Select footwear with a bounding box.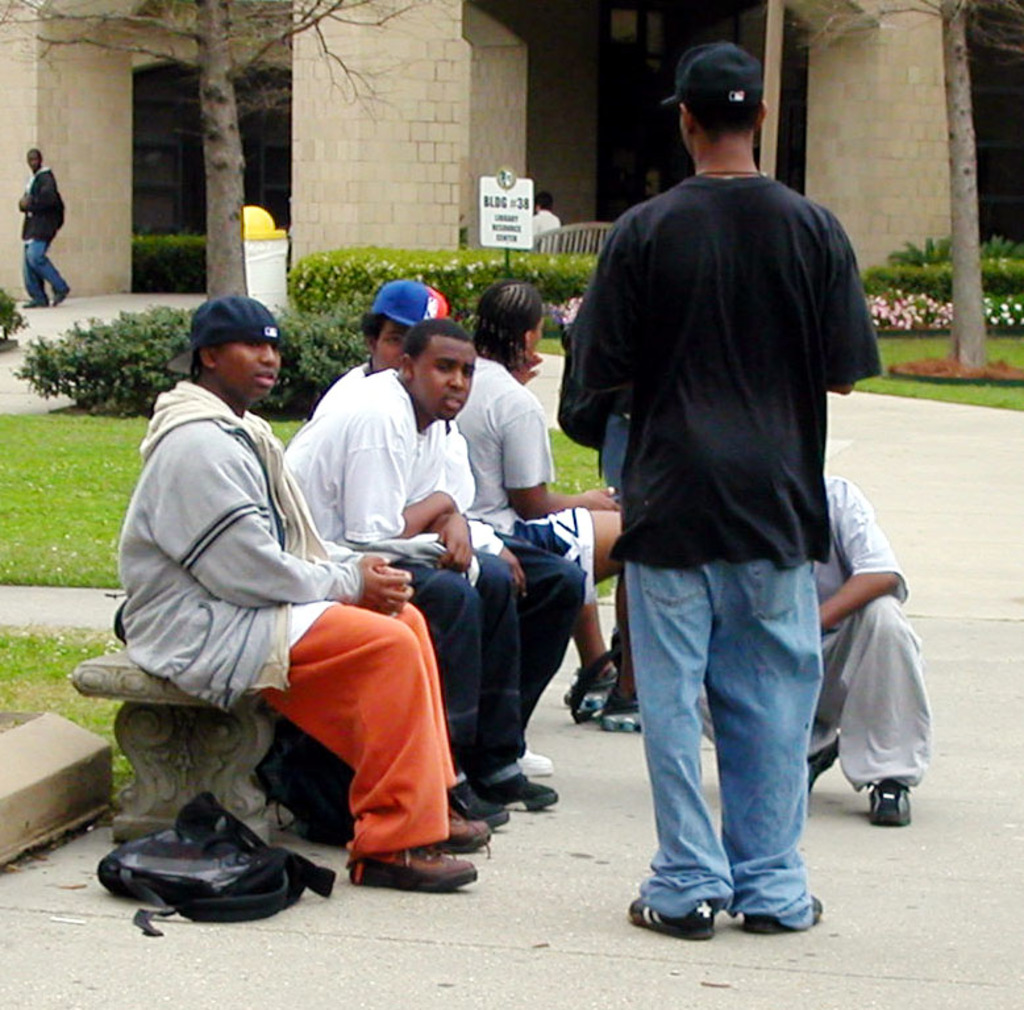
pyautogui.locateOnScreen(494, 745, 559, 774).
